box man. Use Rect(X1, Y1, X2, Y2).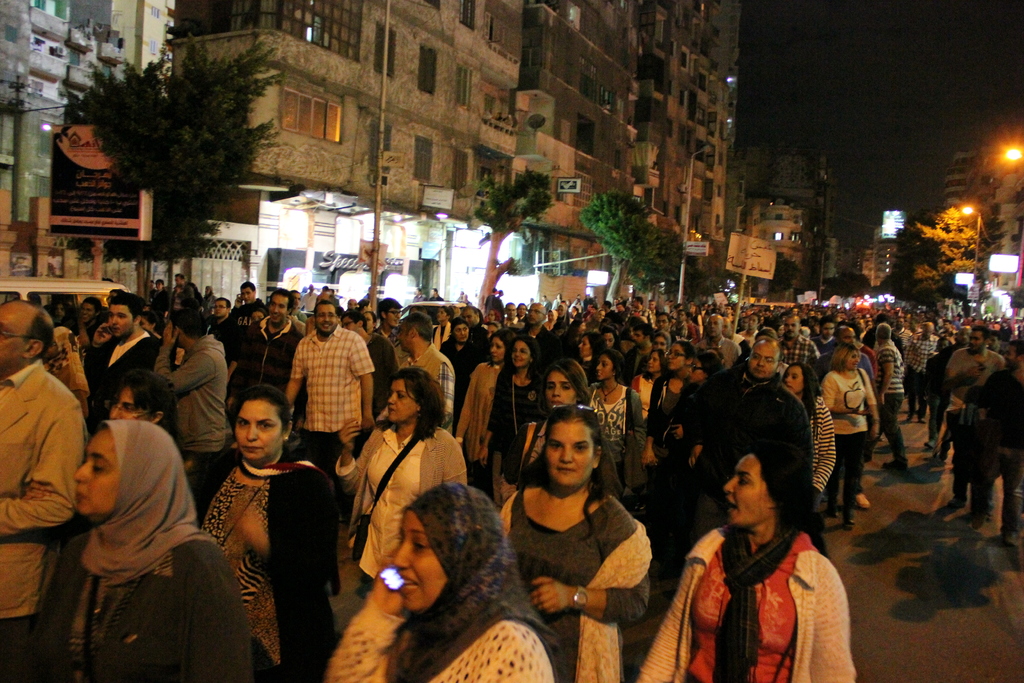
Rect(509, 302, 564, 369).
